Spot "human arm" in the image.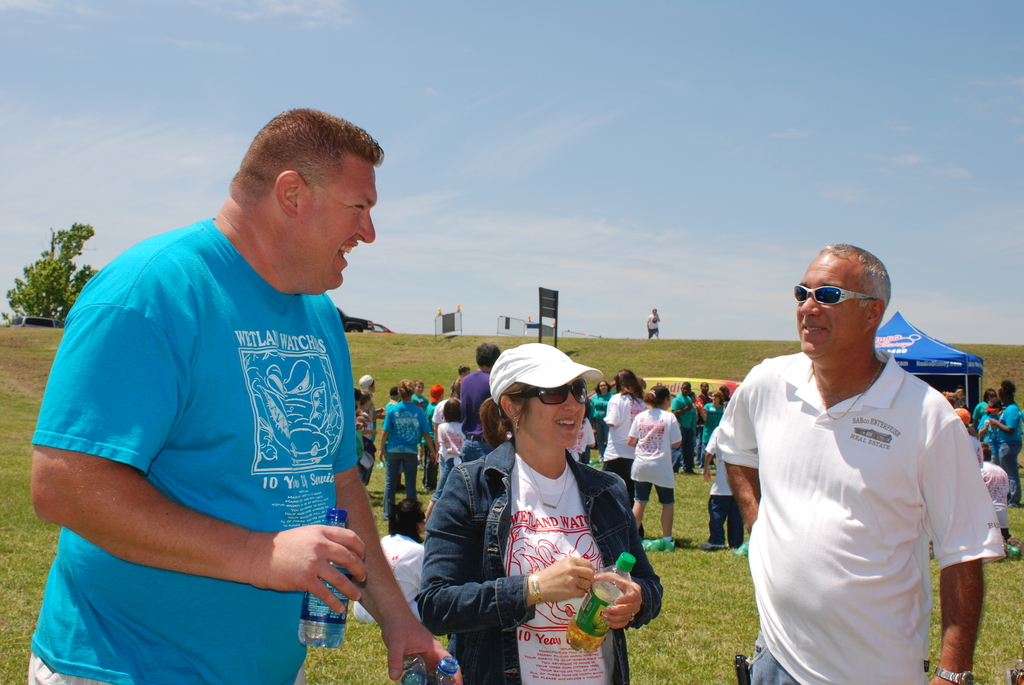
"human arm" found at bbox=[668, 416, 685, 450].
